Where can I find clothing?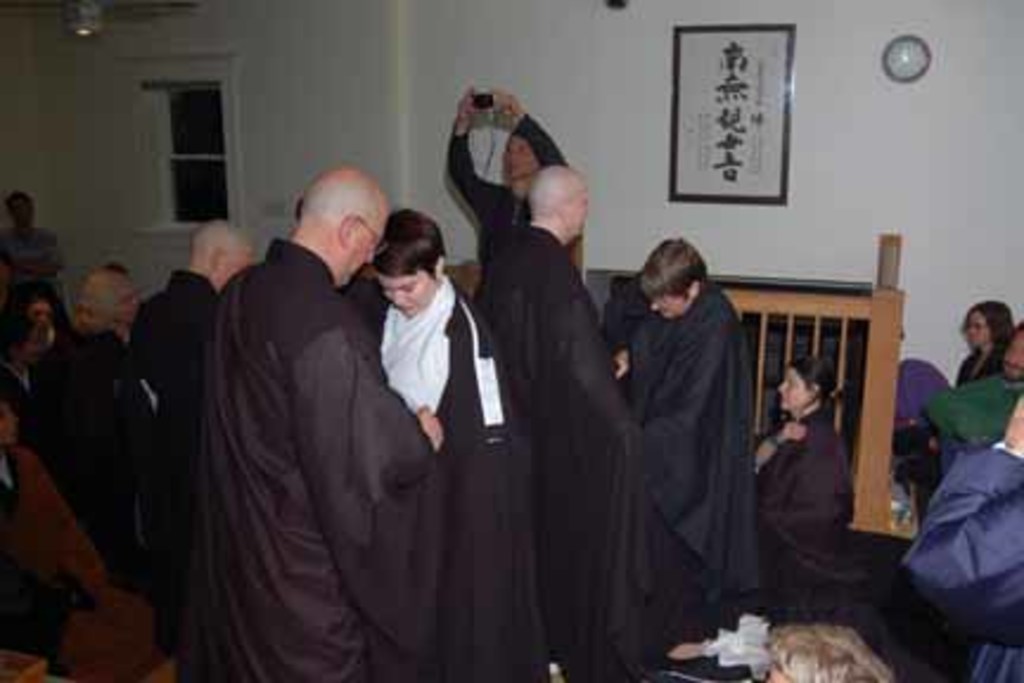
You can find it at select_region(21, 330, 166, 586).
